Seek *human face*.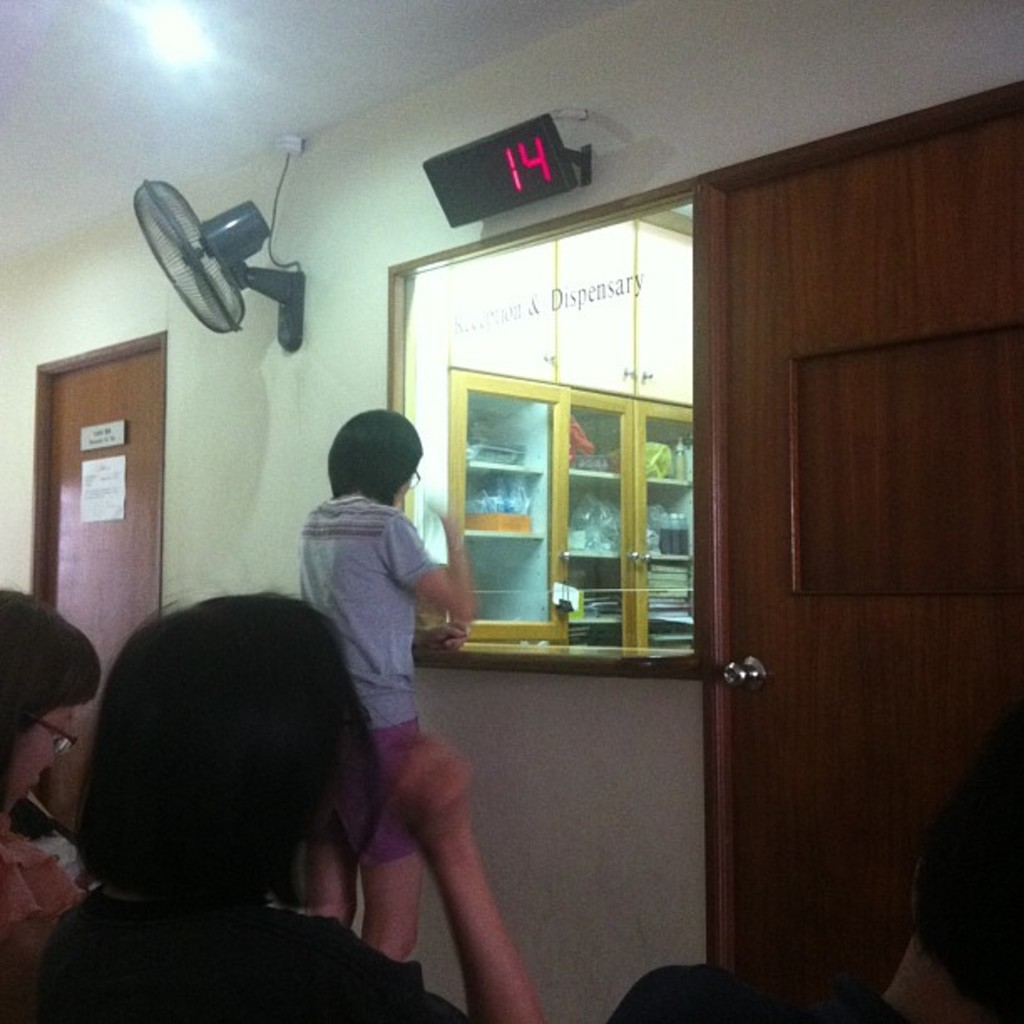
0, 709, 72, 817.
